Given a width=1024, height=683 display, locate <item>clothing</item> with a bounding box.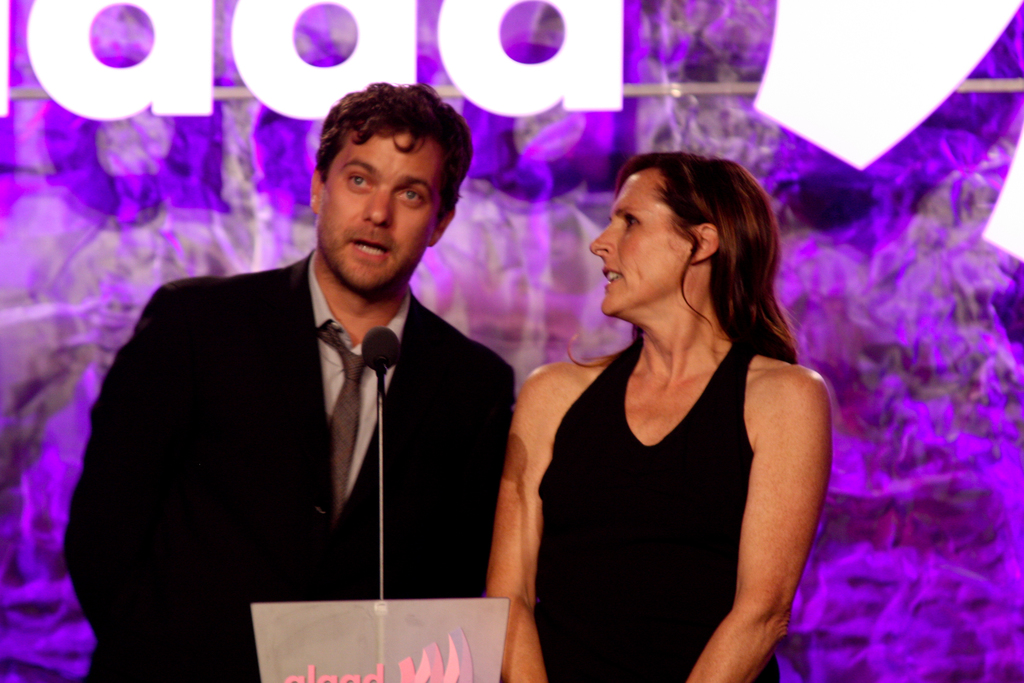
Located: (522,324,781,682).
